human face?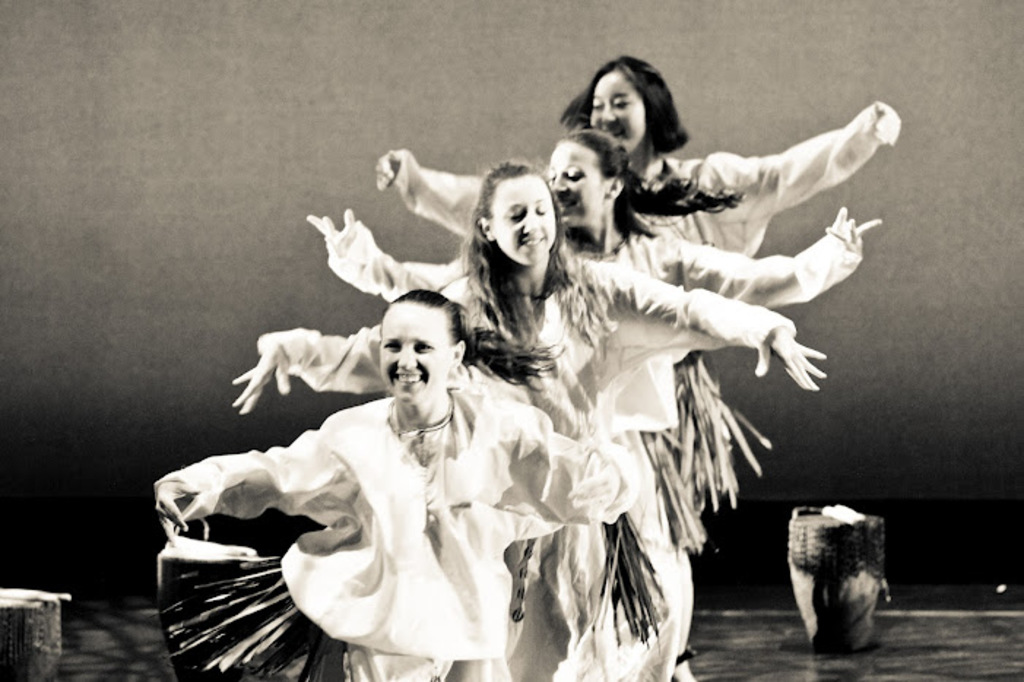
590,67,643,152
